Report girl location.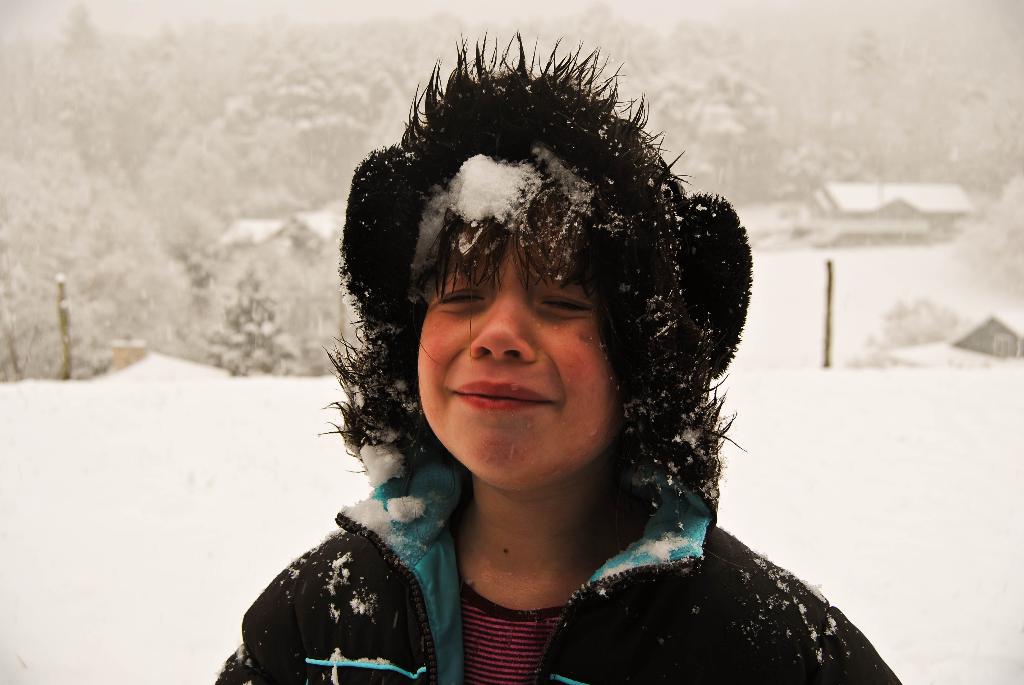
Report: bbox(217, 36, 900, 684).
